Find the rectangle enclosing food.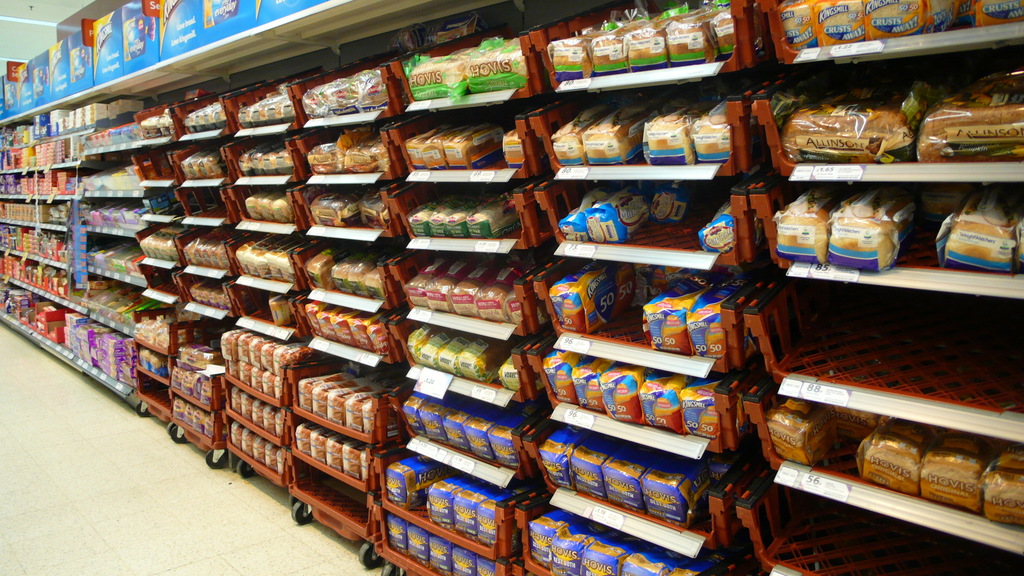
620,544,677,575.
